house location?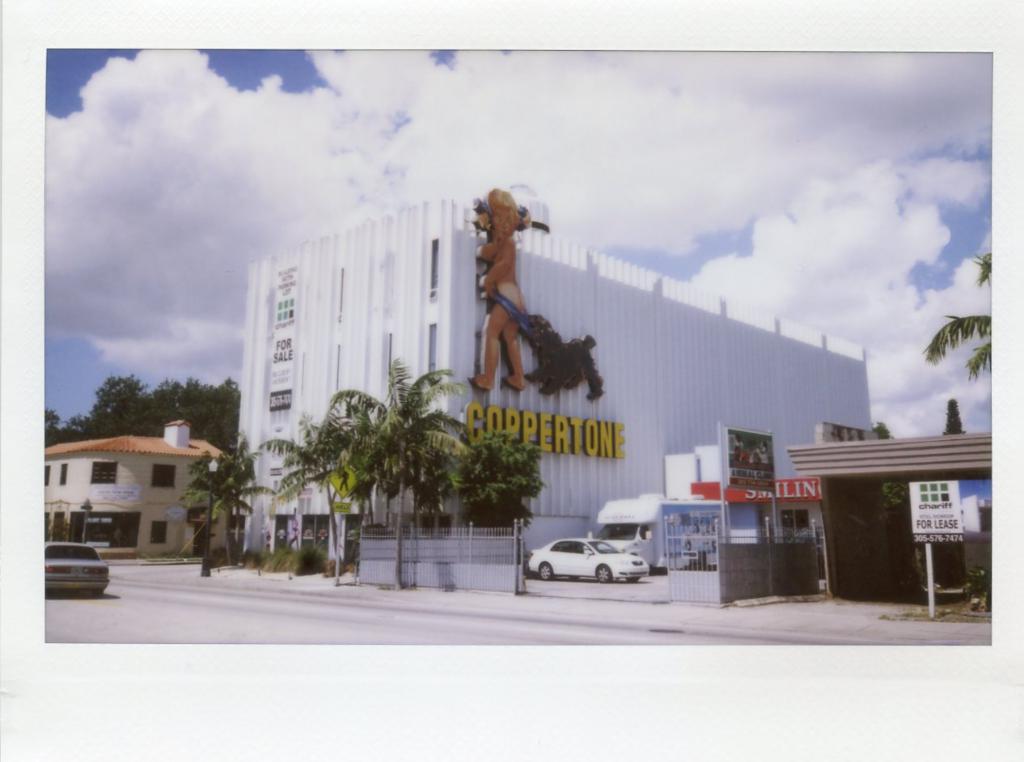
x1=38, y1=417, x2=233, y2=569
